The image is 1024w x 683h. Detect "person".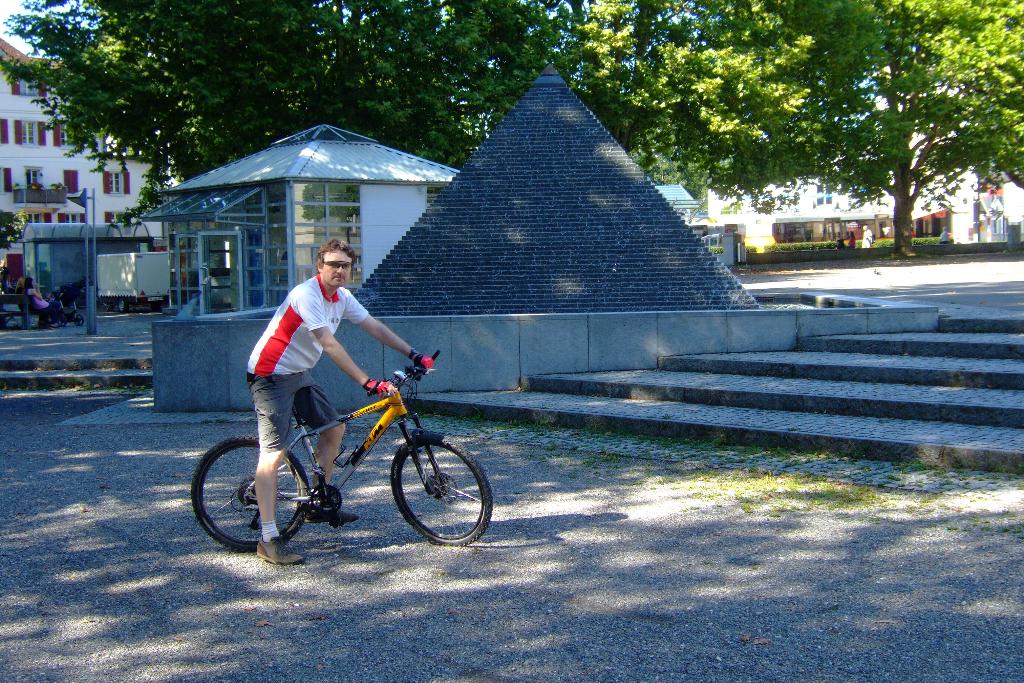
Detection: select_region(251, 265, 424, 499).
